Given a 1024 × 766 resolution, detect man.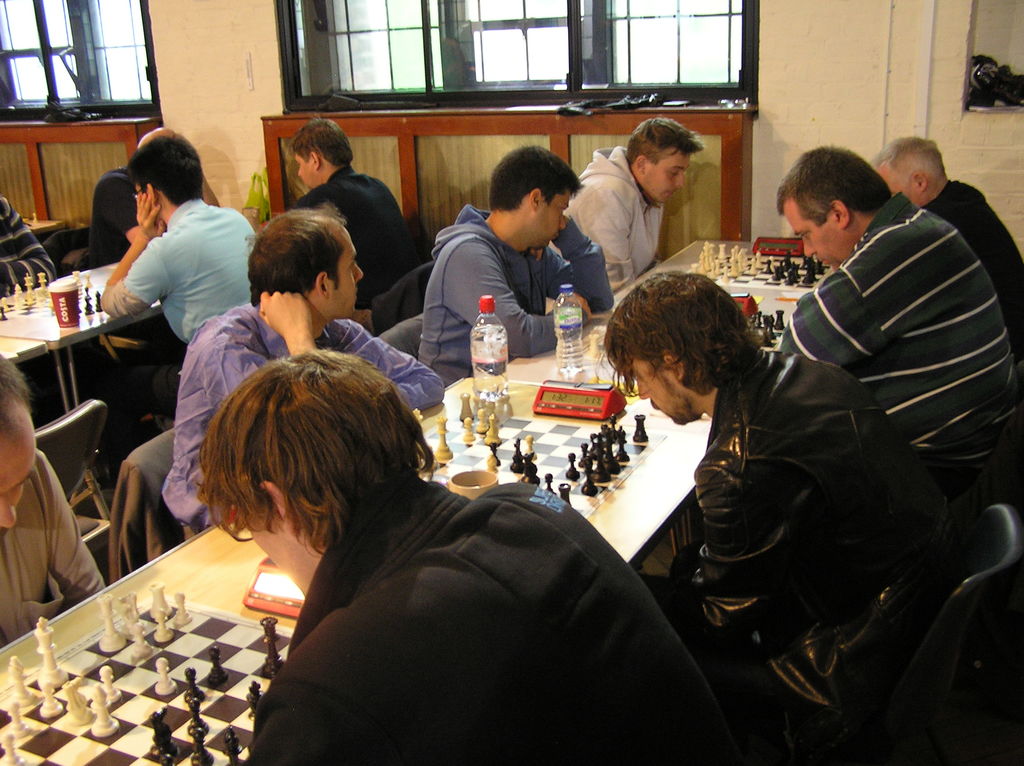
pyautogui.locateOnScreen(163, 203, 450, 539).
